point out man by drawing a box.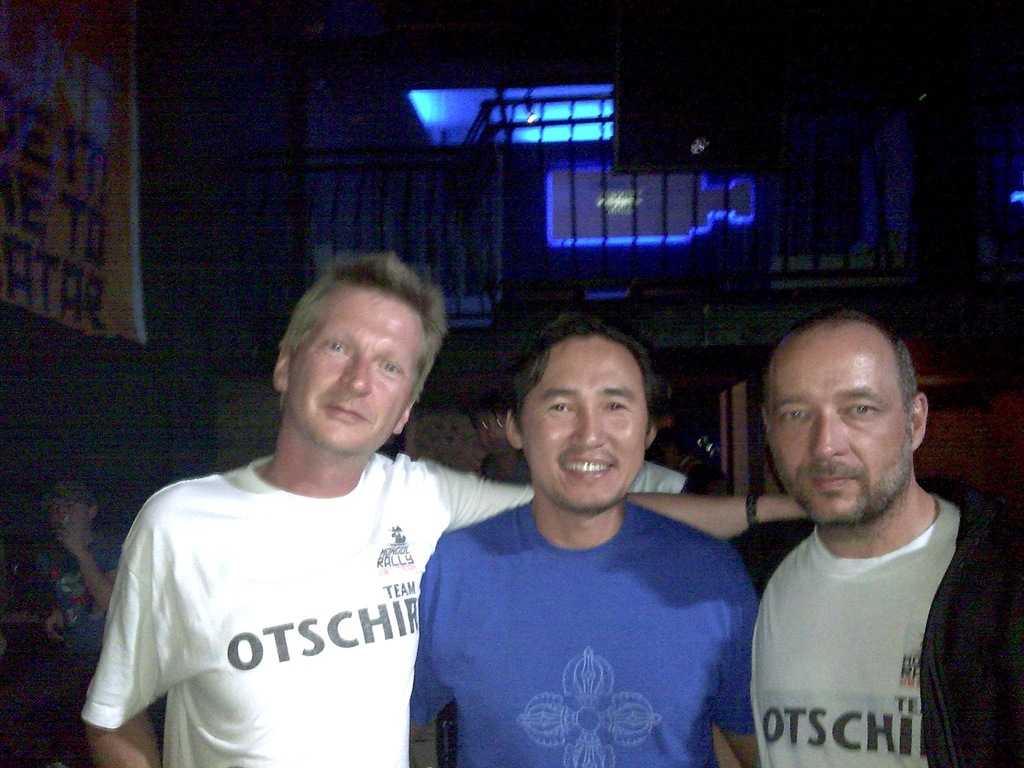
bbox=[80, 248, 808, 767].
